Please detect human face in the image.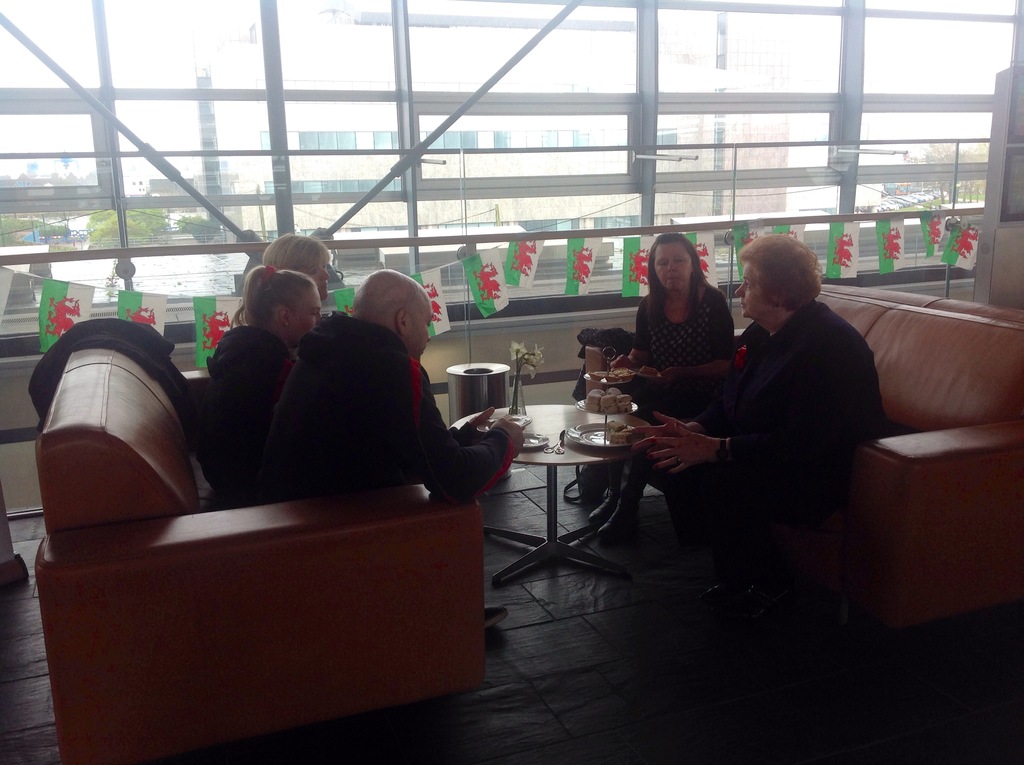
<region>321, 259, 328, 300</region>.
